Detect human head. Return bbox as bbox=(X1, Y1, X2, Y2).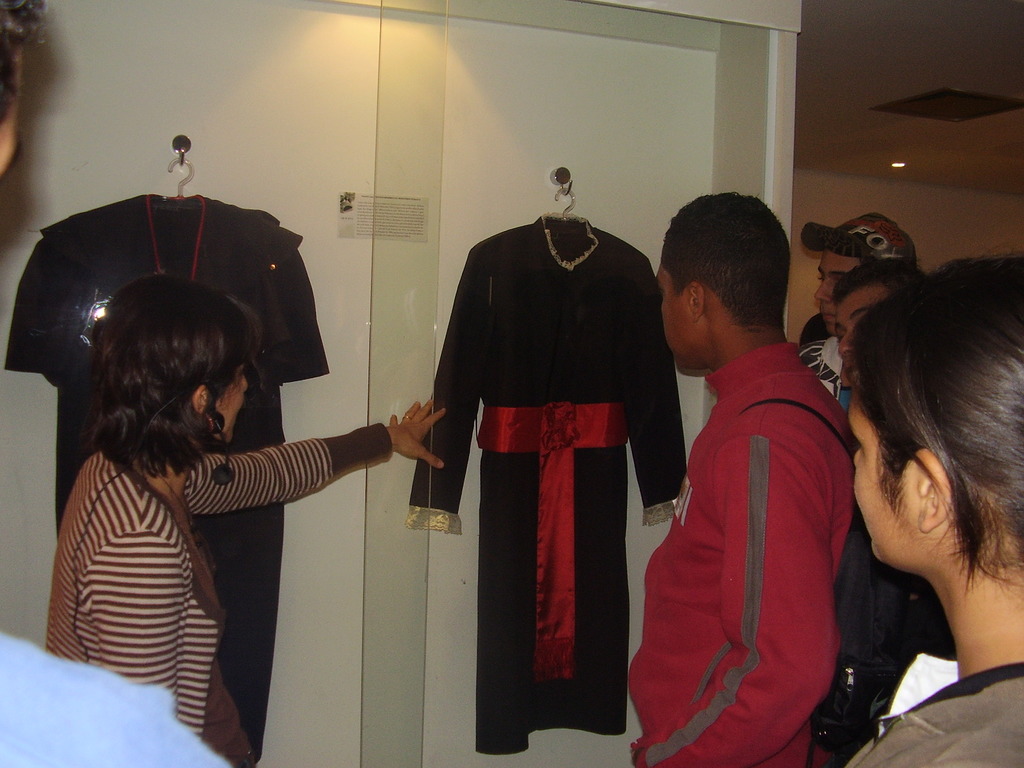
bbox=(840, 234, 1016, 636).
